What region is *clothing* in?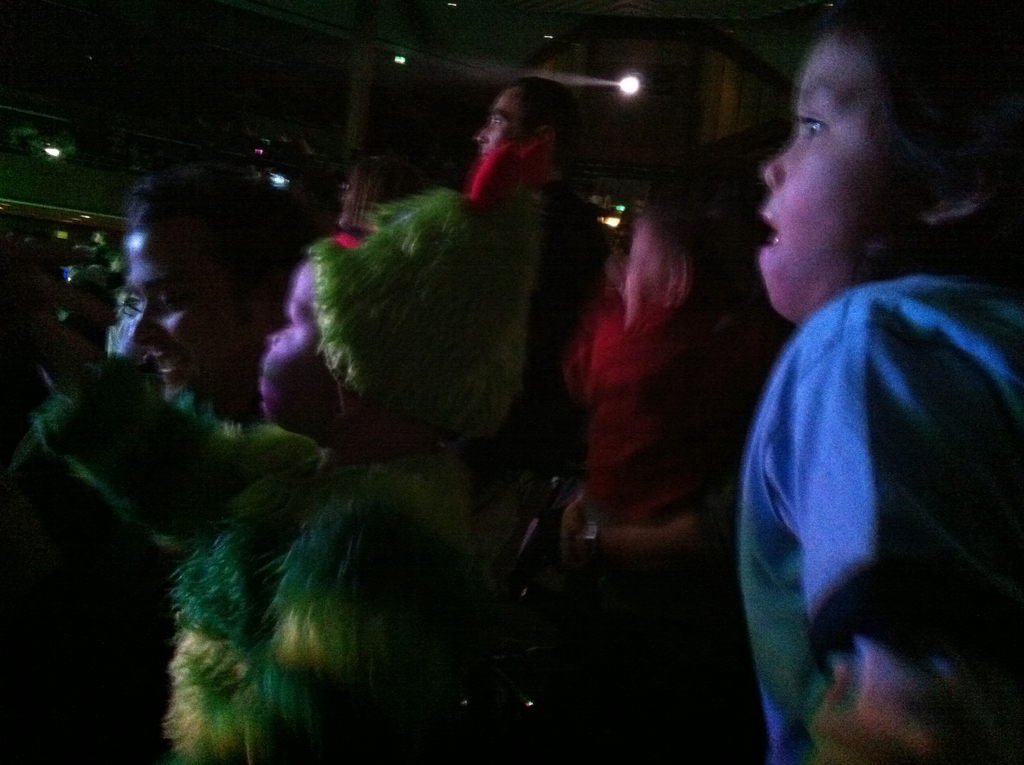
(left=723, top=141, right=1013, bottom=764).
